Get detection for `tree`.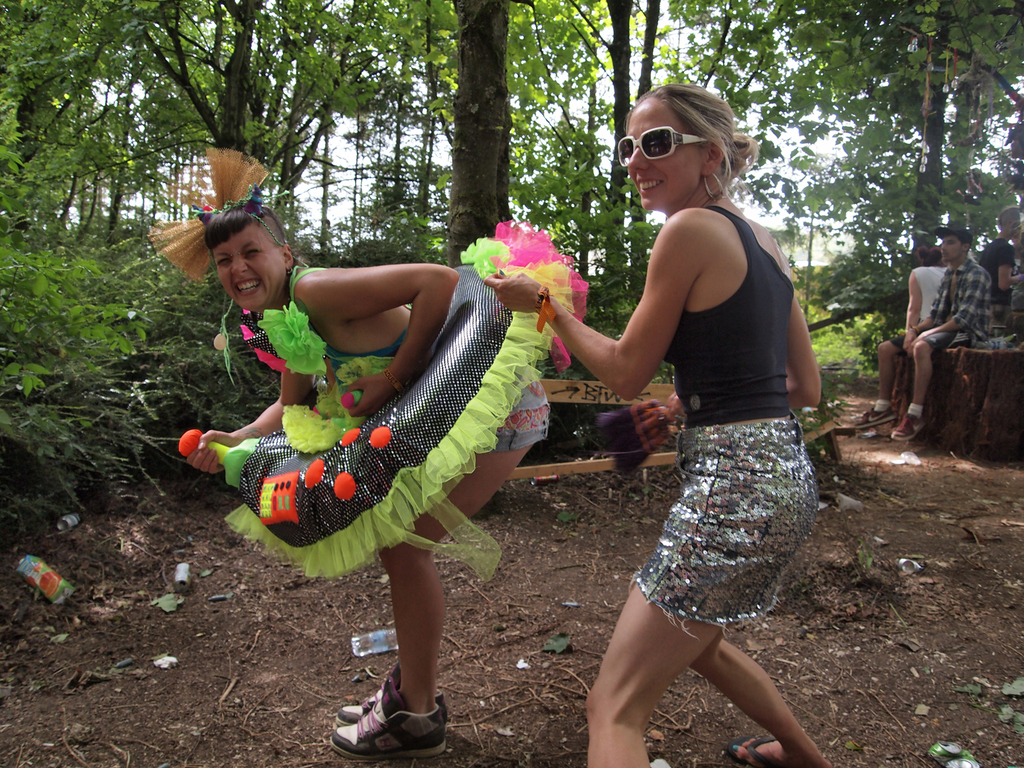
Detection: <region>61, 0, 410, 221</region>.
